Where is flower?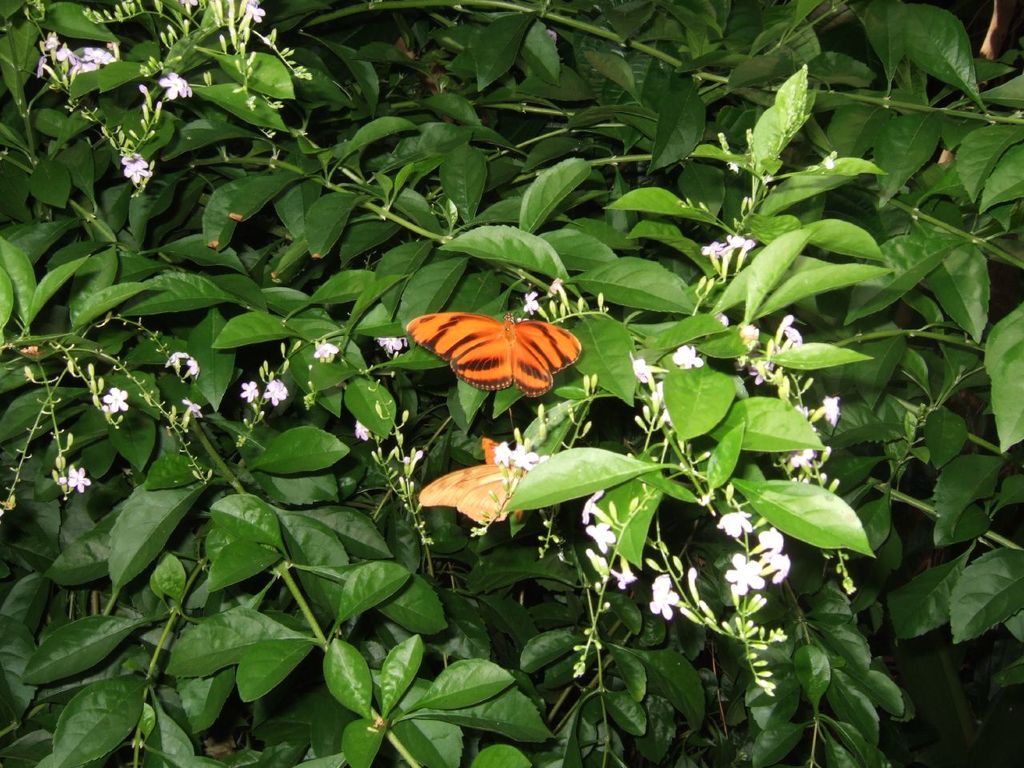
x1=98, y1=388, x2=130, y2=420.
